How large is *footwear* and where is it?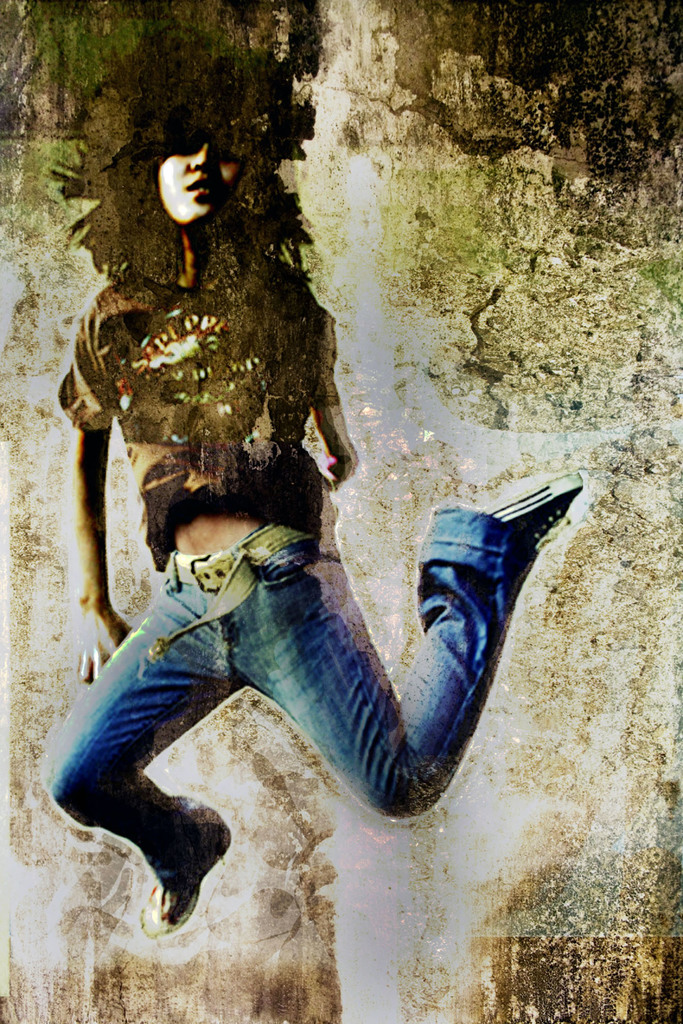
Bounding box: [x1=140, y1=794, x2=232, y2=909].
